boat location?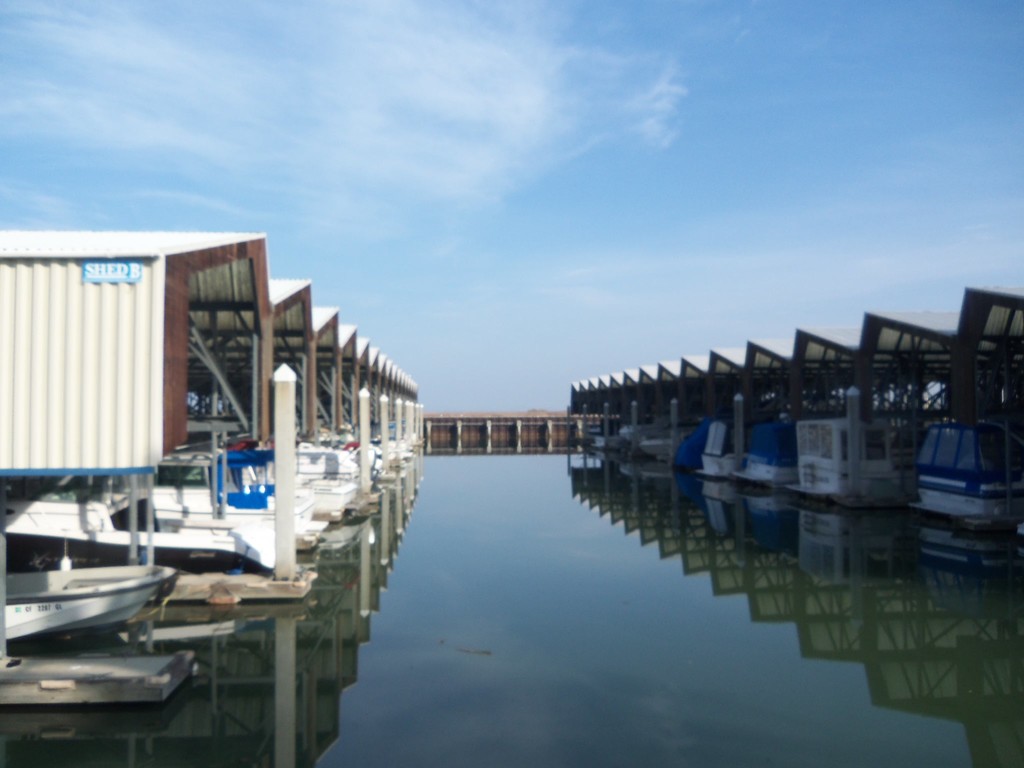
locate(620, 404, 703, 463)
